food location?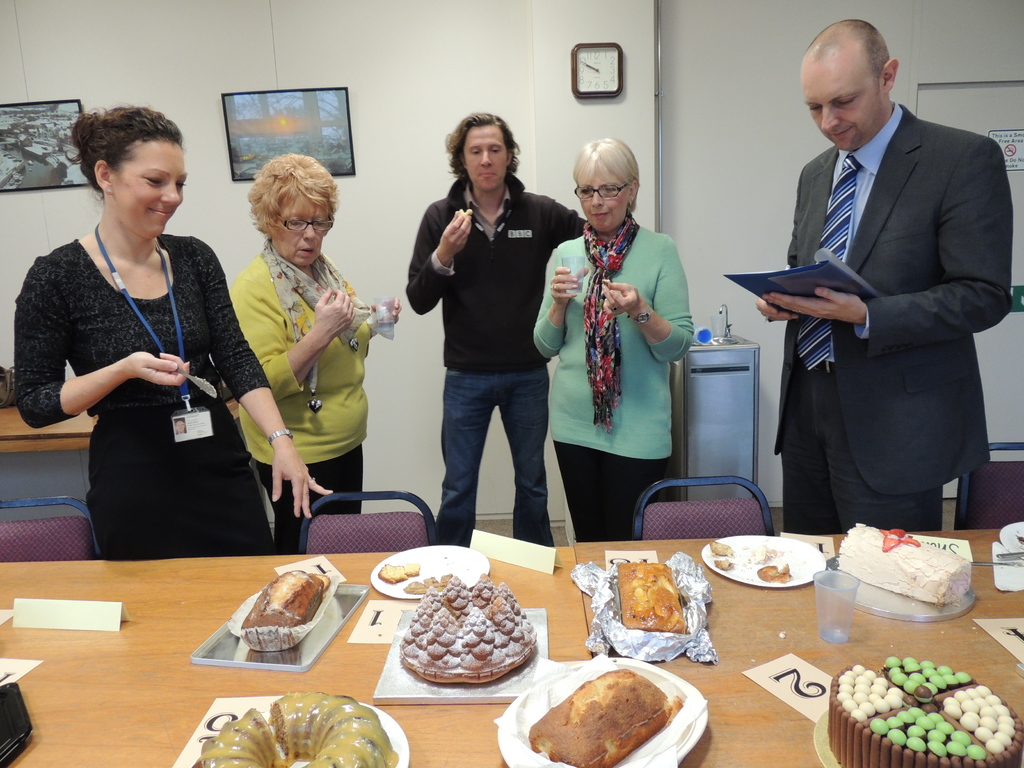
838/677/854/684
